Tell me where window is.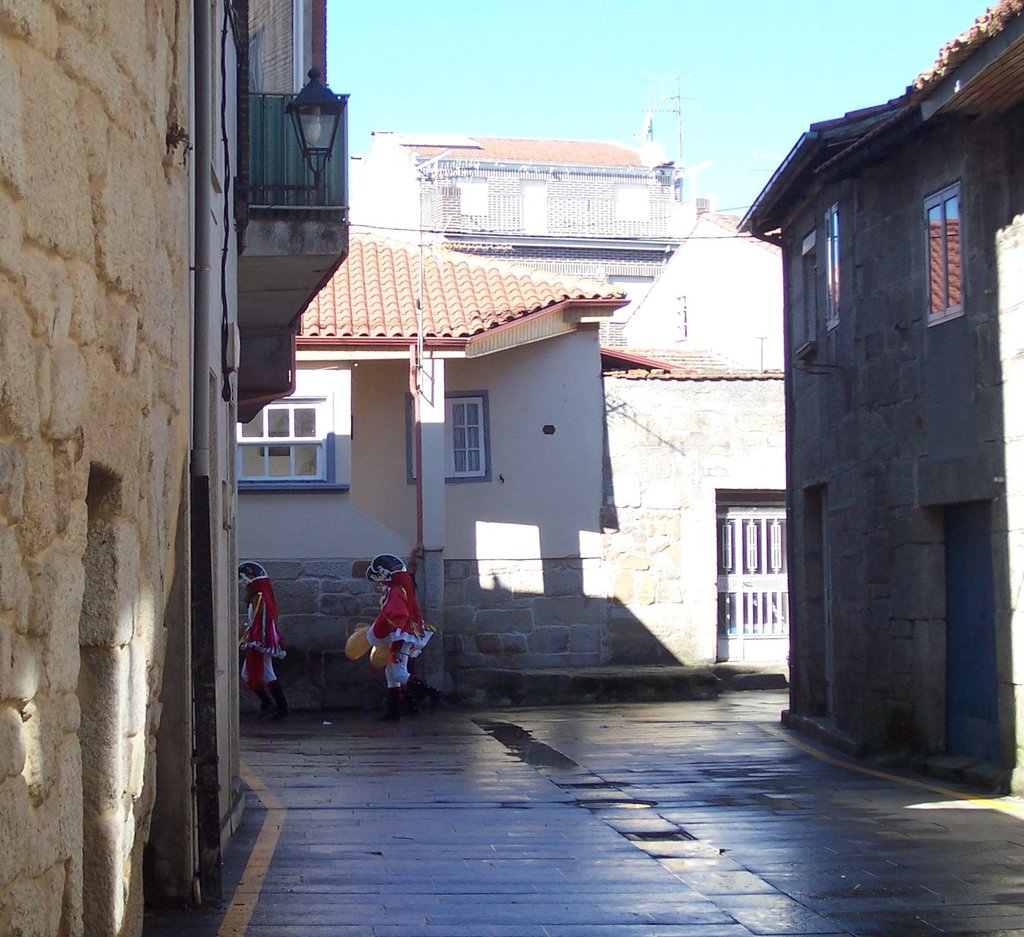
window is at 819,205,839,324.
